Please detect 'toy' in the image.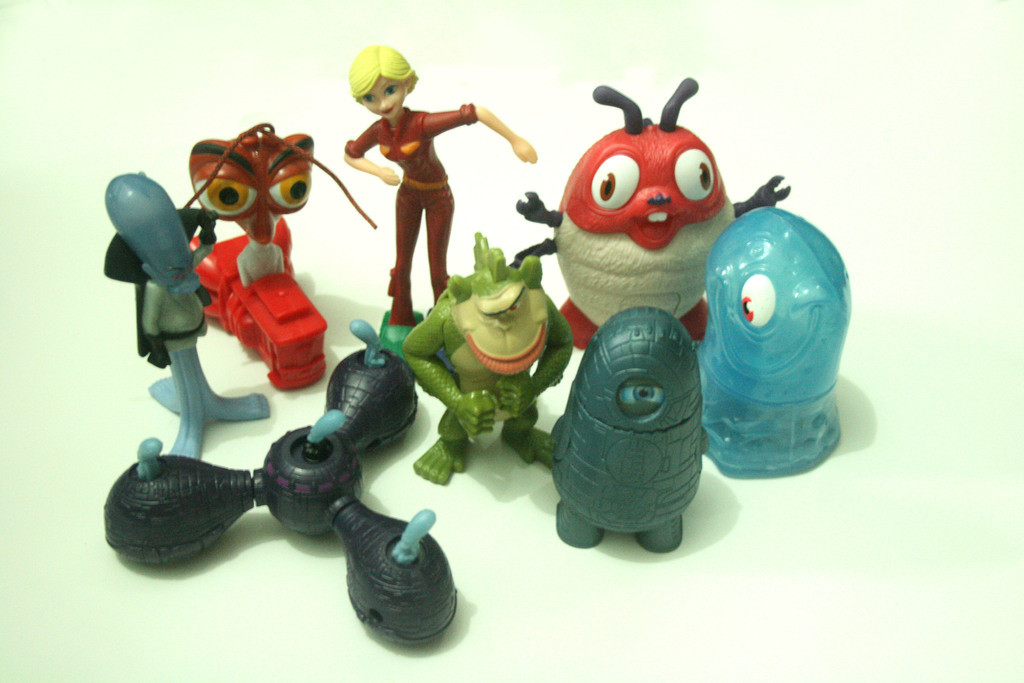
box=[93, 122, 376, 391].
